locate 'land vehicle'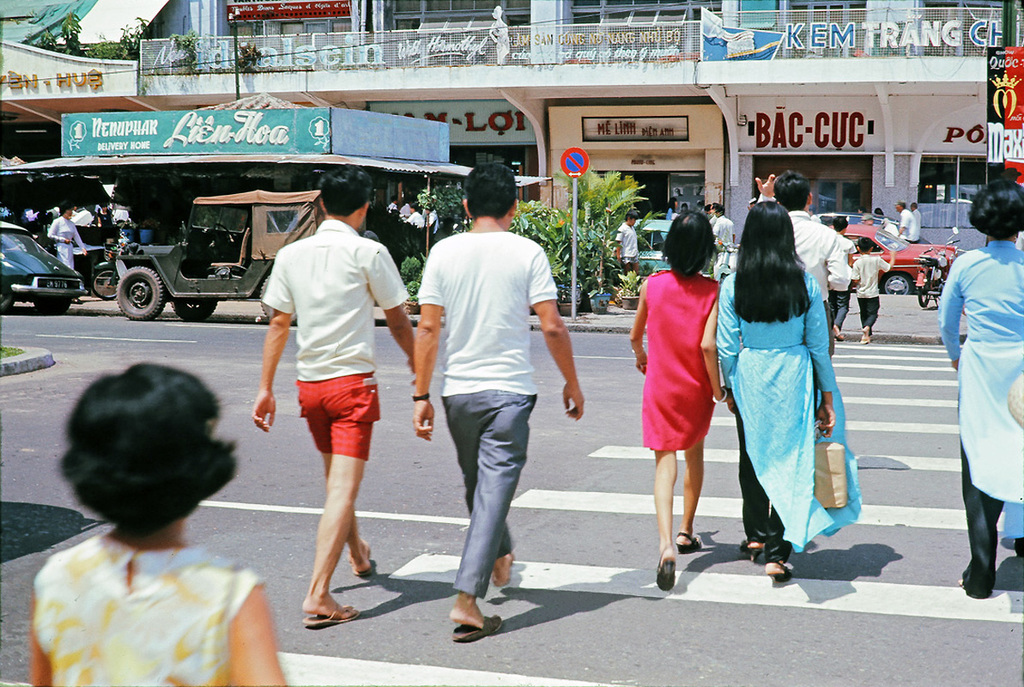
846/222/954/296
